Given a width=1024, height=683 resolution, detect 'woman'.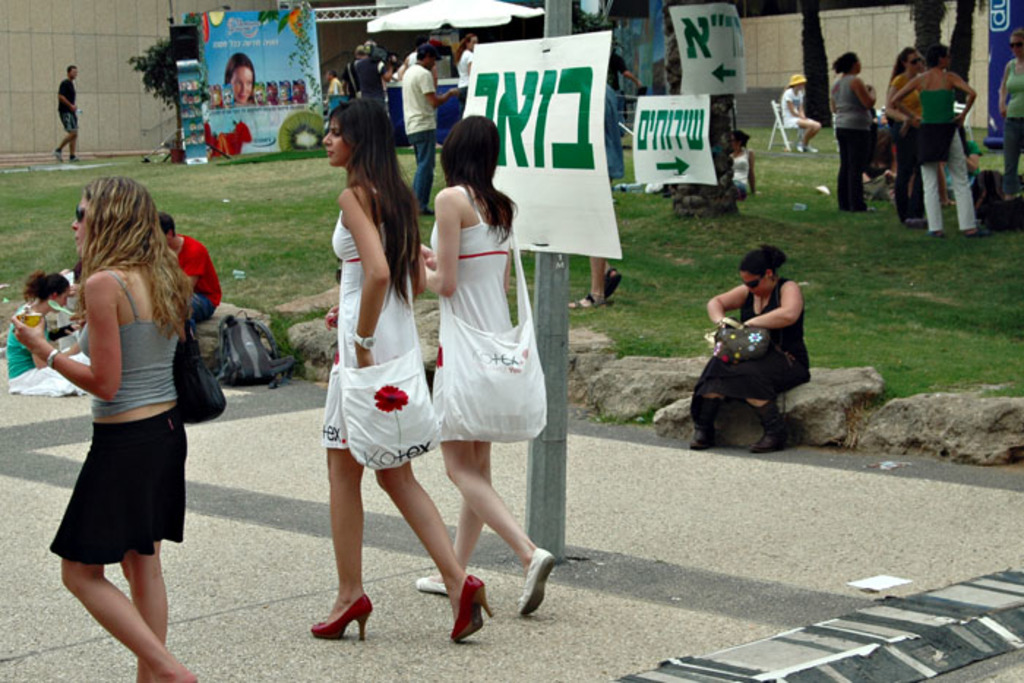
x1=998, y1=29, x2=1023, y2=203.
